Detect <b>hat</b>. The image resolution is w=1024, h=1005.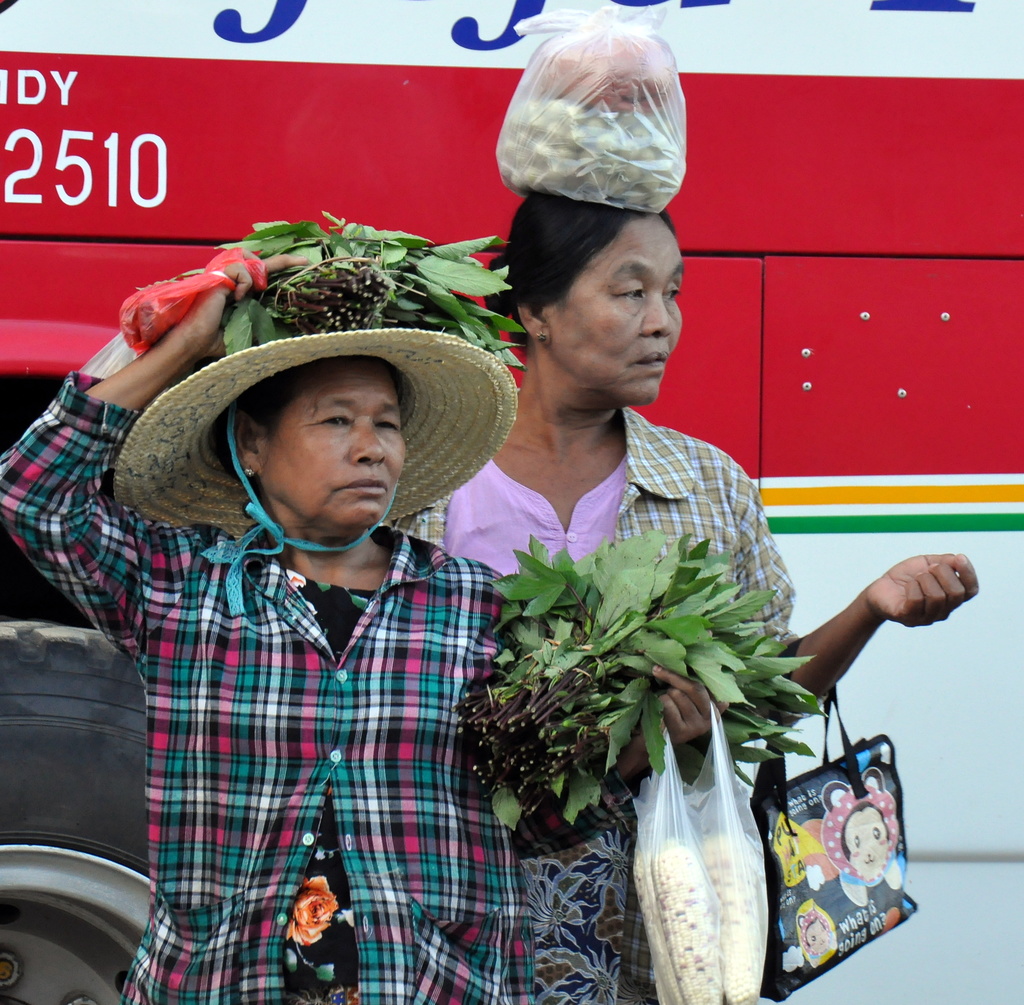
left=108, top=322, right=512, bottom=616.
